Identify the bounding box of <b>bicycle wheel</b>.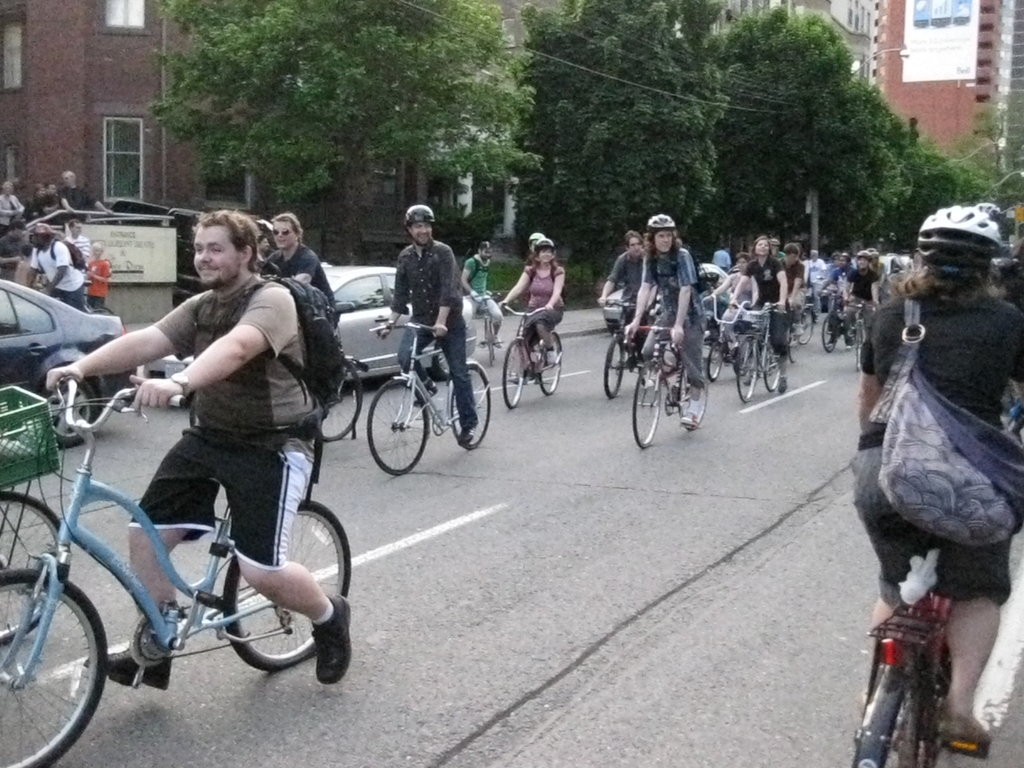
{"left": 820, "top": 314, "right": 834, "bottom": 350}.
